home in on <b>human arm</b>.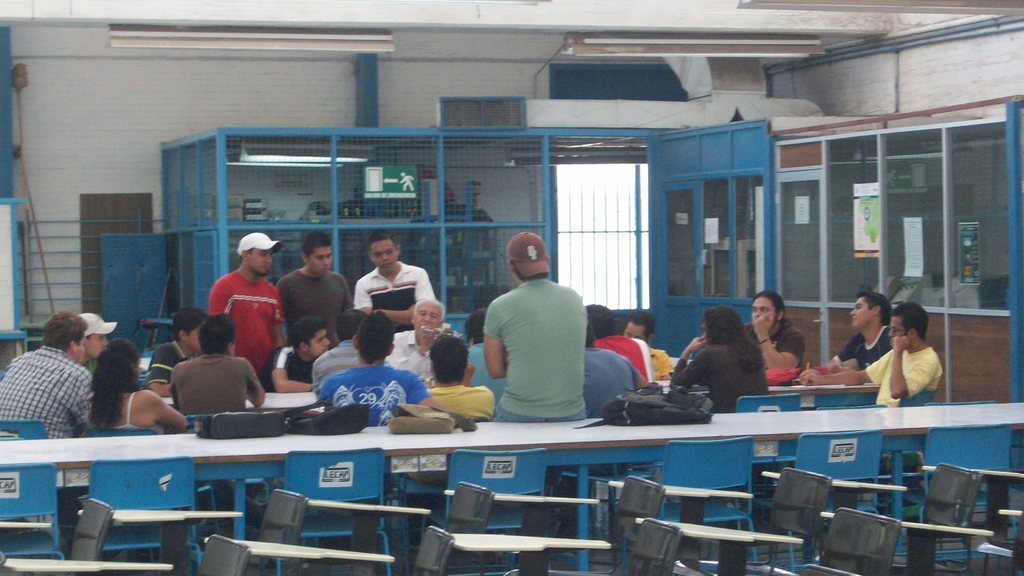
Homed in at {"x1": 481, "y1": 303, "x2": 506, "y2": 381}.
